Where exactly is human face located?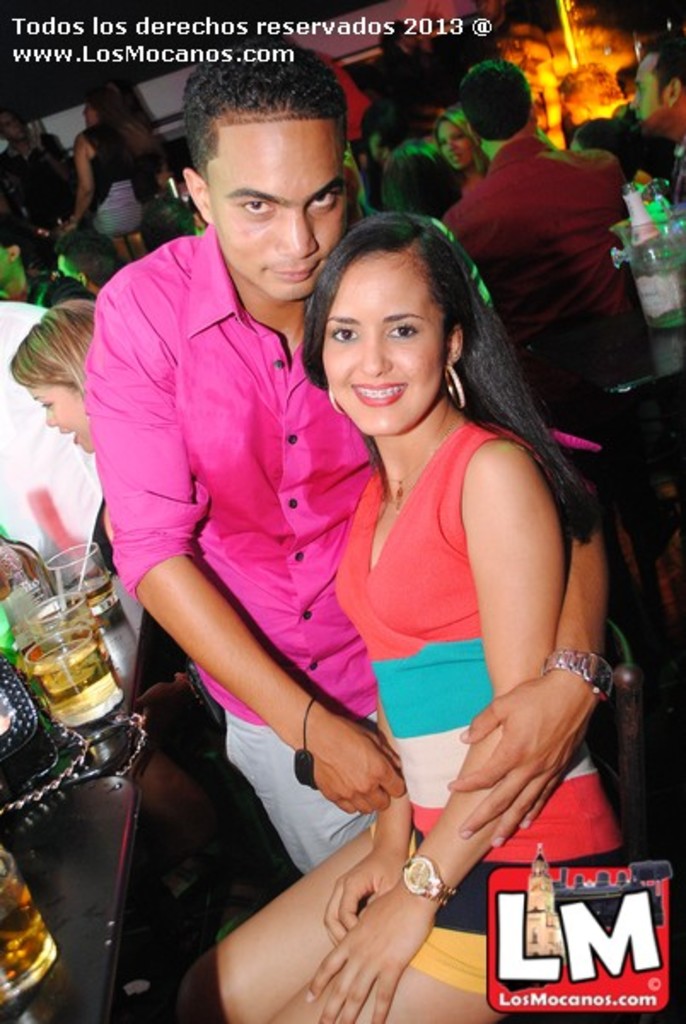
Its bounding box is crop(326, 251, 442, 430).
